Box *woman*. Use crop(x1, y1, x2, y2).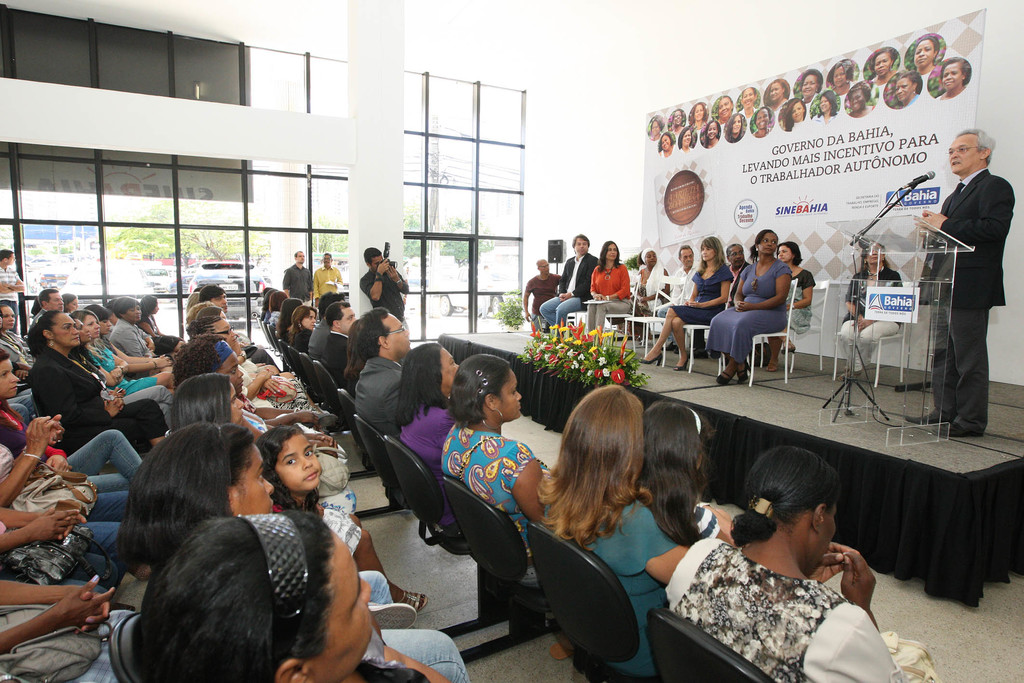
crop(801, 70, 816, 103).
